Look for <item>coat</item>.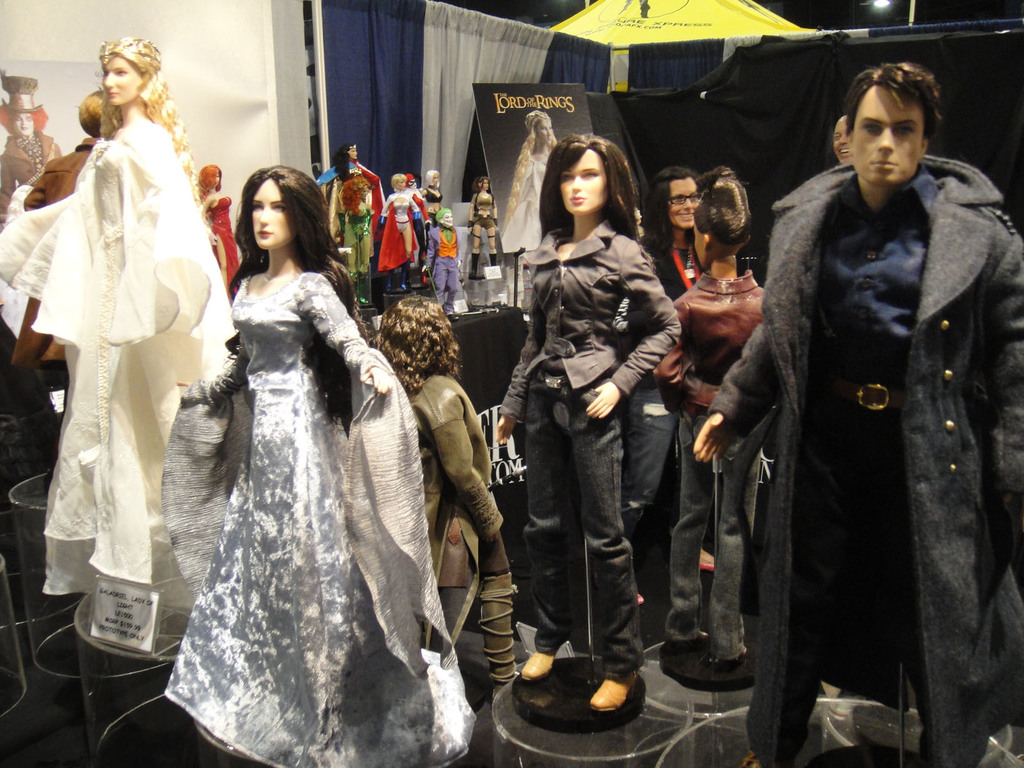
Found: (488, 222, 671, 426).
